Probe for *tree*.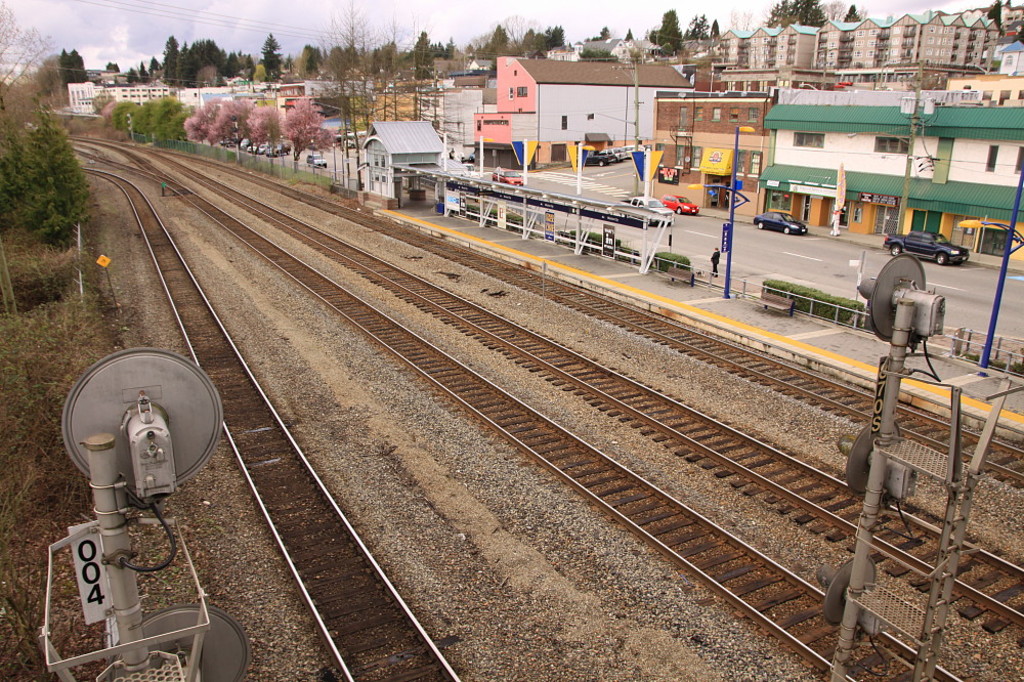
Probe result: 257 27 283 82.
